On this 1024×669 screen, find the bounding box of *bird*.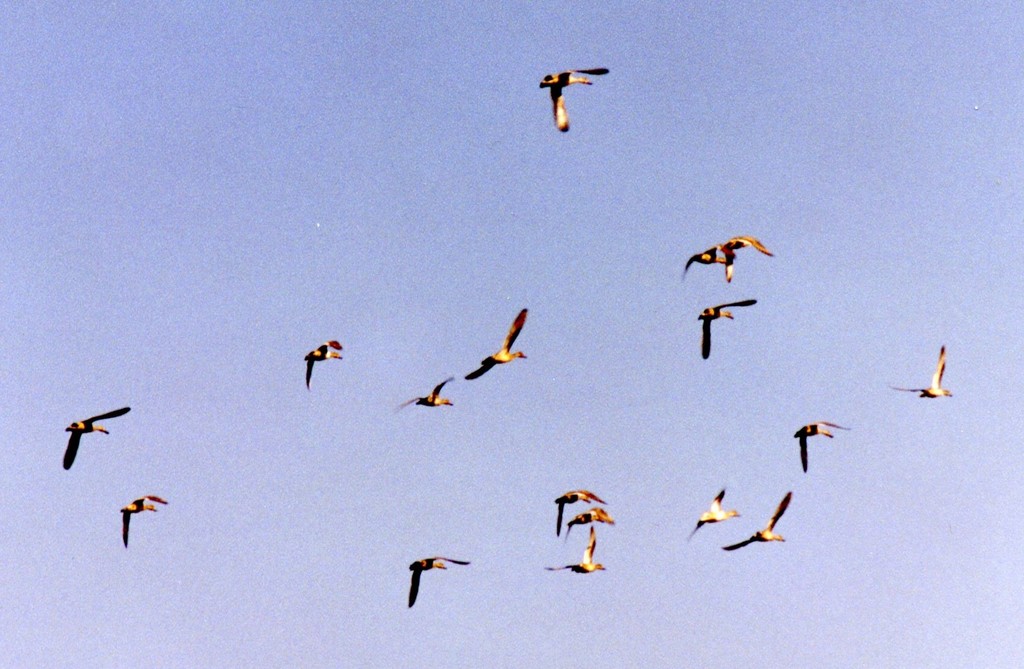
Bounding box: select_region(888, 335, 956, 403).
